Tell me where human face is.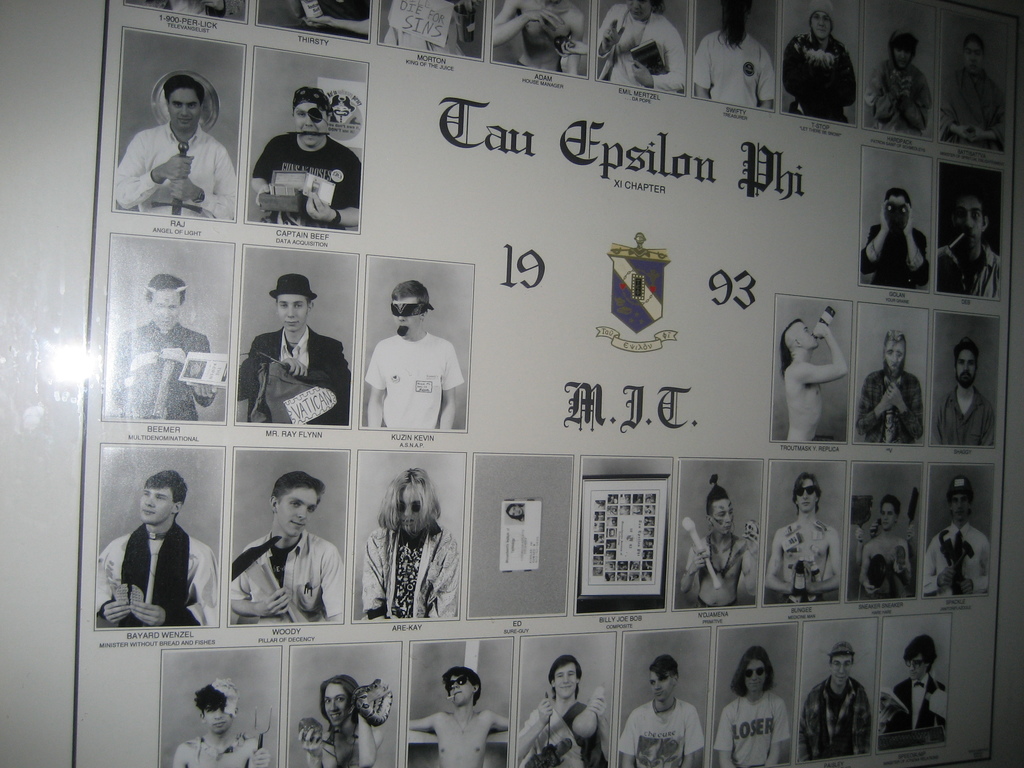
human face is at 276:490:317:541.
